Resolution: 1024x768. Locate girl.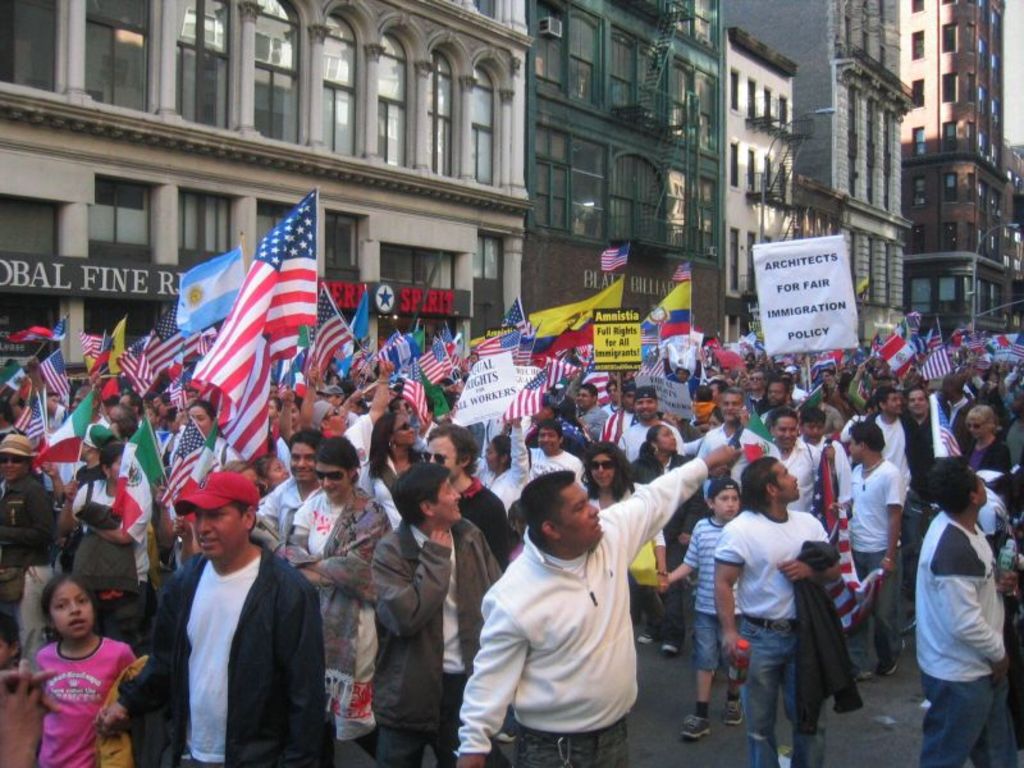
box=[180, 397, 238, 556].
